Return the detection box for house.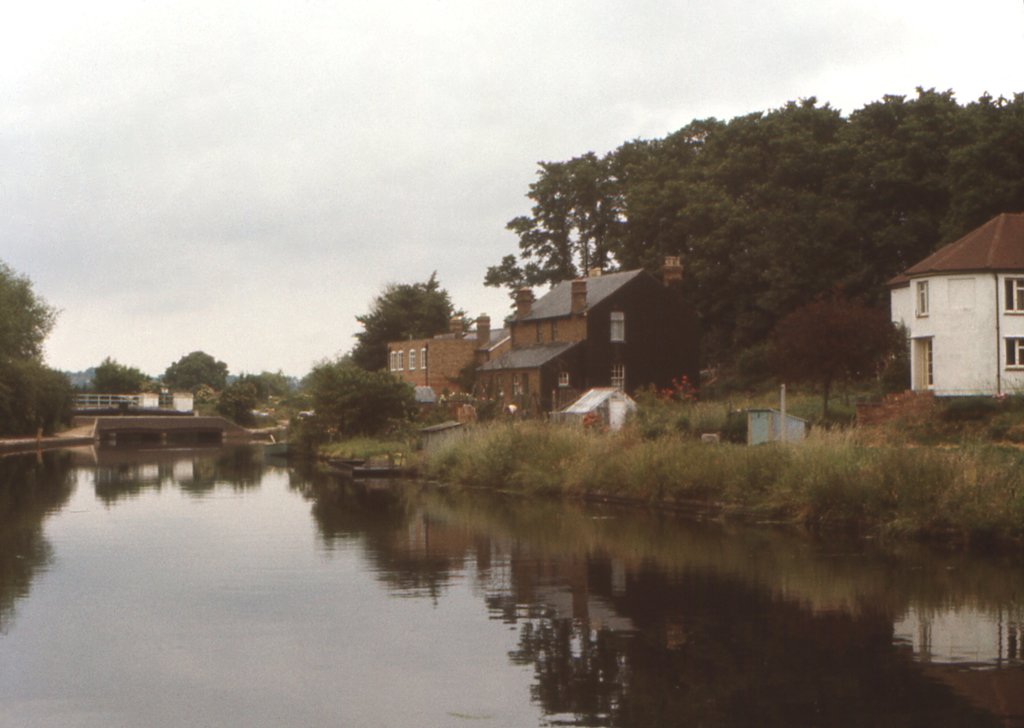
l=499, t=258, r=732, b=418.
